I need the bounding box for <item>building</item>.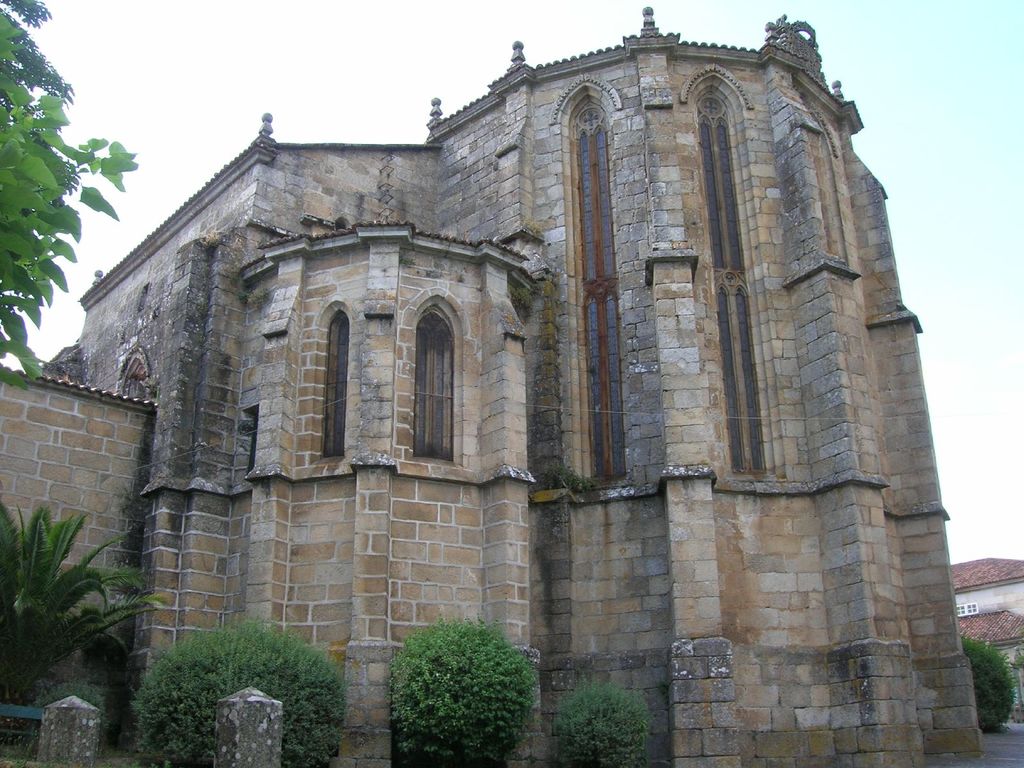
Here it is: region(0, 12, 984, 767).
